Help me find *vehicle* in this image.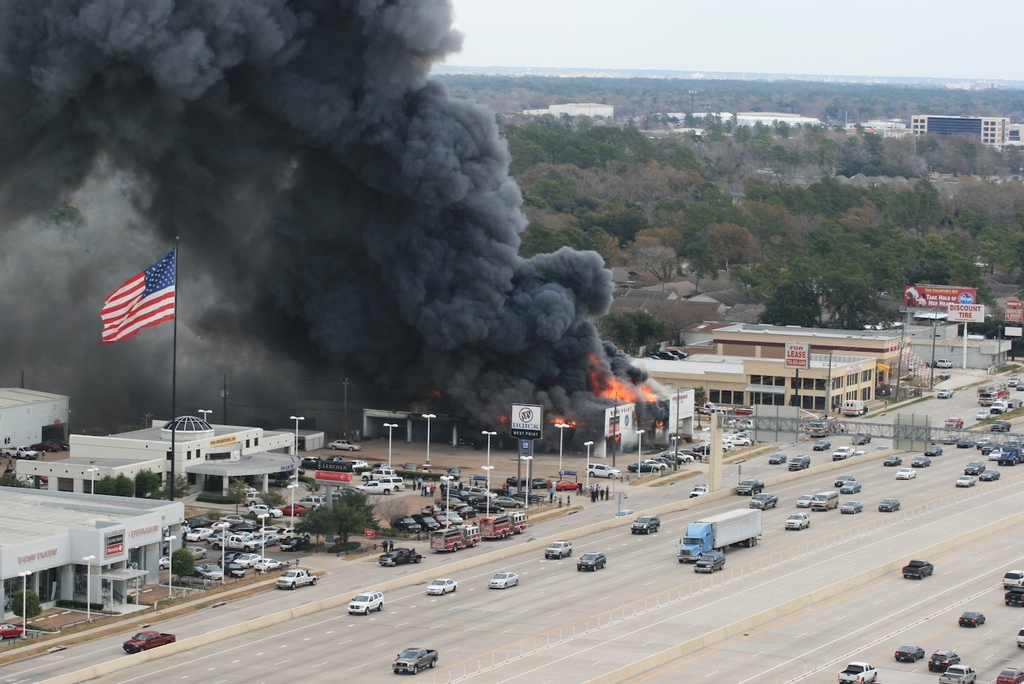
Found it: locate(156, 552, 170, 573).
